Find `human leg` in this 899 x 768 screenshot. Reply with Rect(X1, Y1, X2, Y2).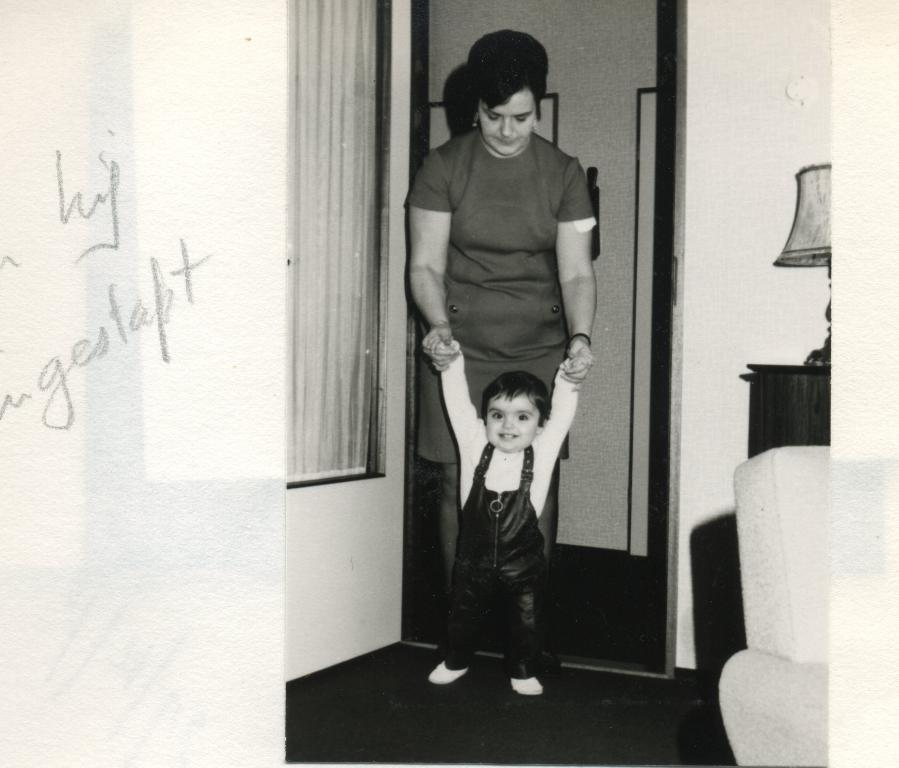
Rect(423, 552, 478, 684).
